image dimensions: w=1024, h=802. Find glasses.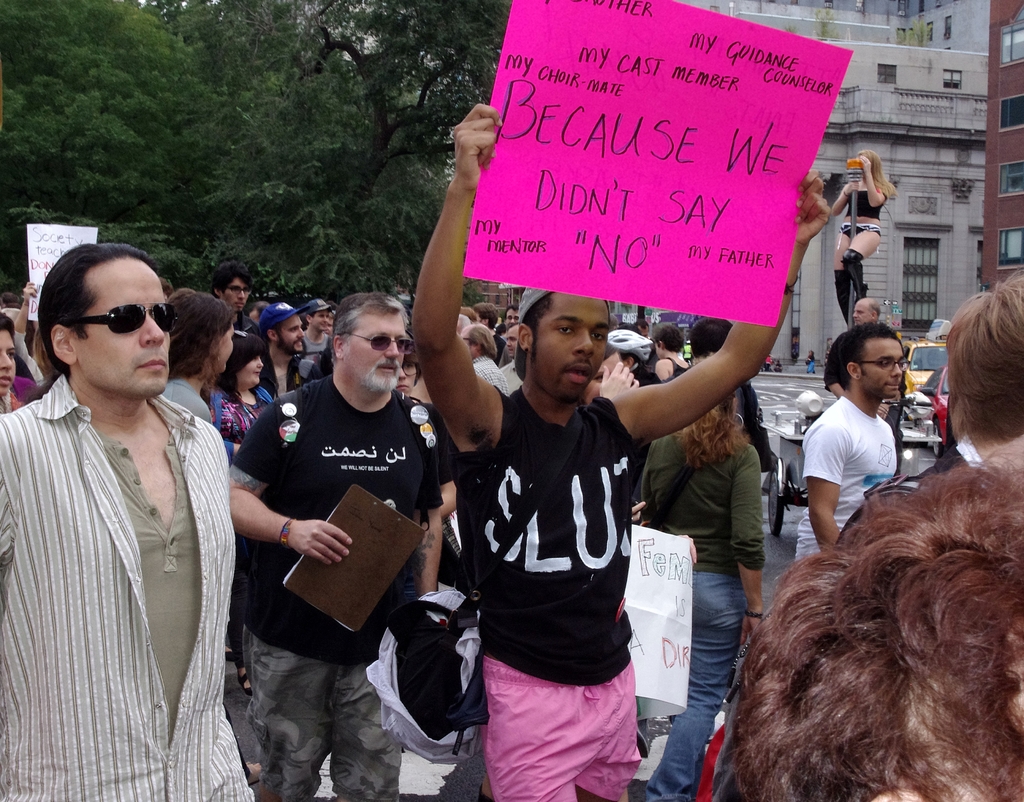
select_region(858, 356, 911, 374).
